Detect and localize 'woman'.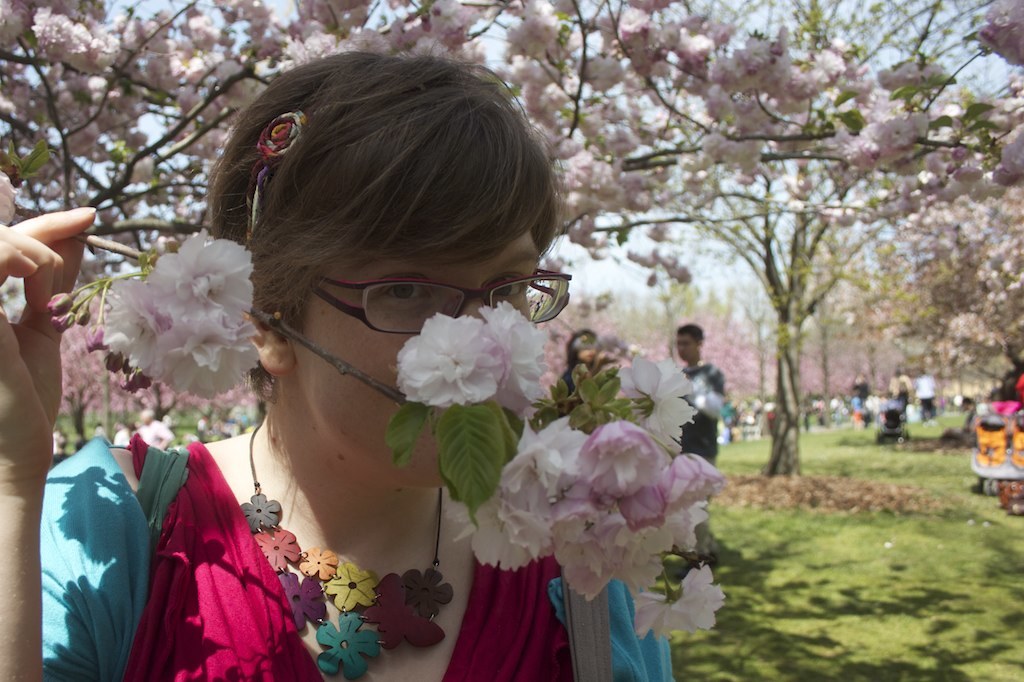
Localized at rect(0, 41, 675, 681).
